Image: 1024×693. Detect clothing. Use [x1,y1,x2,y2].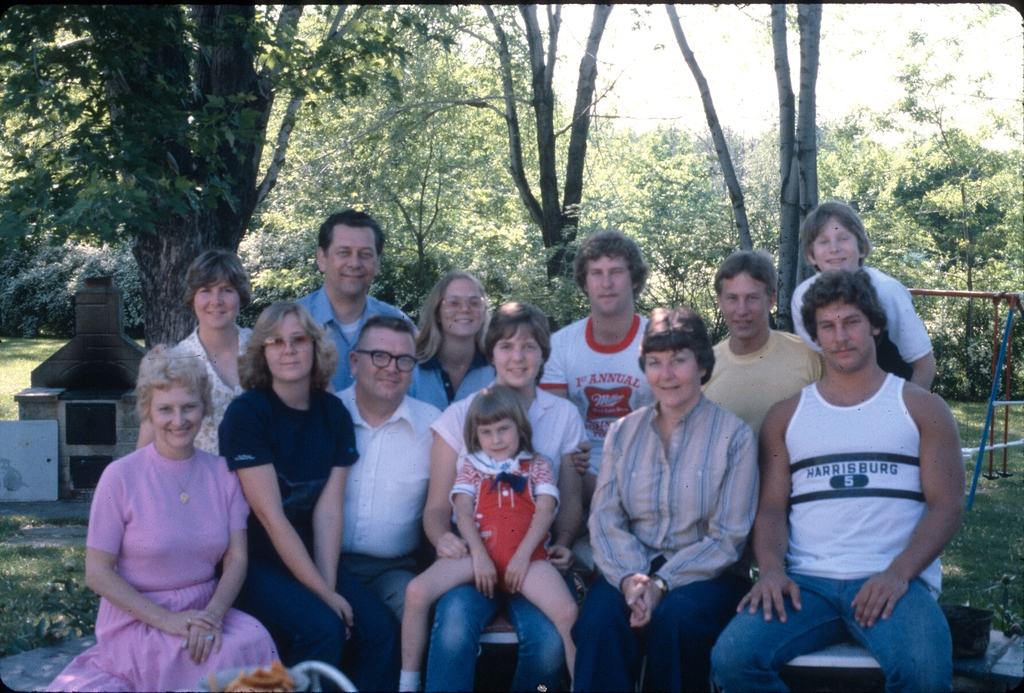
[577,382,755,687].
